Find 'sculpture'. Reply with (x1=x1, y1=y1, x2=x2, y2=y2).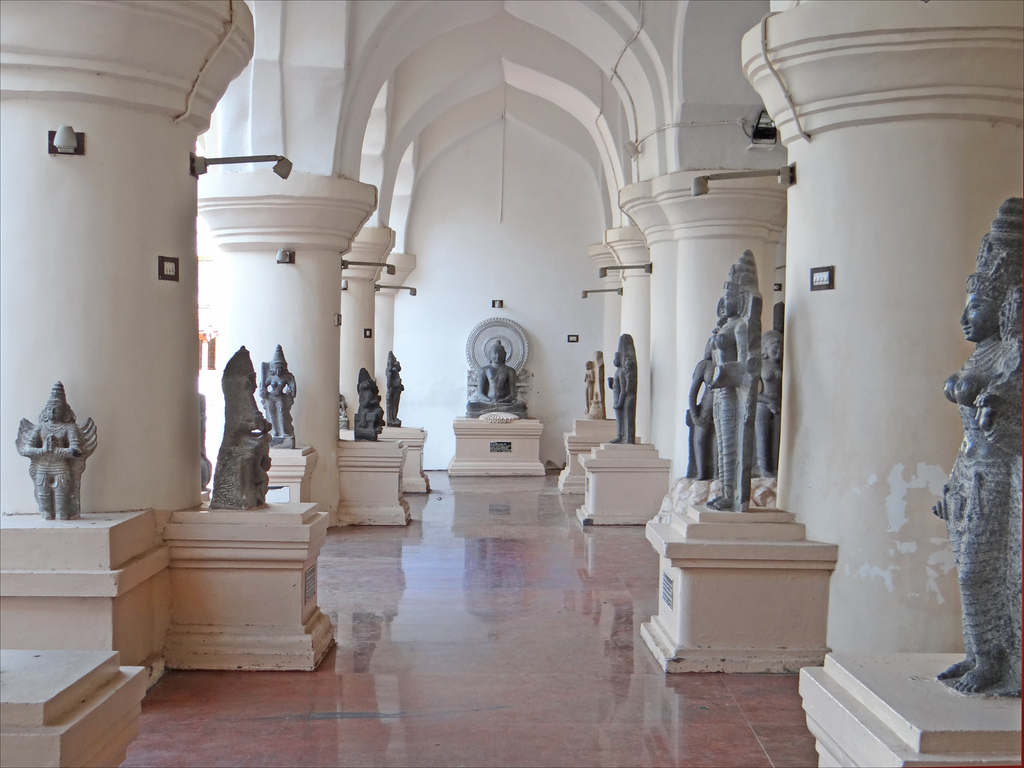
(x1=16, y1=379, x2=101, y2=523).
